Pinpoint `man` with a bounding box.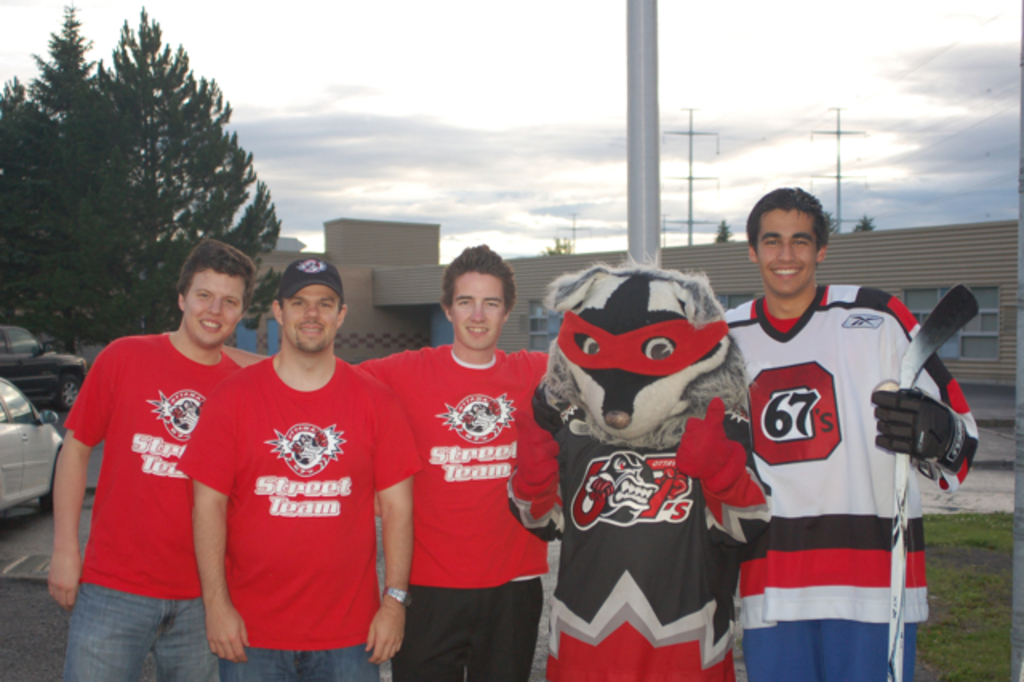
725, 189, 981, 680.
